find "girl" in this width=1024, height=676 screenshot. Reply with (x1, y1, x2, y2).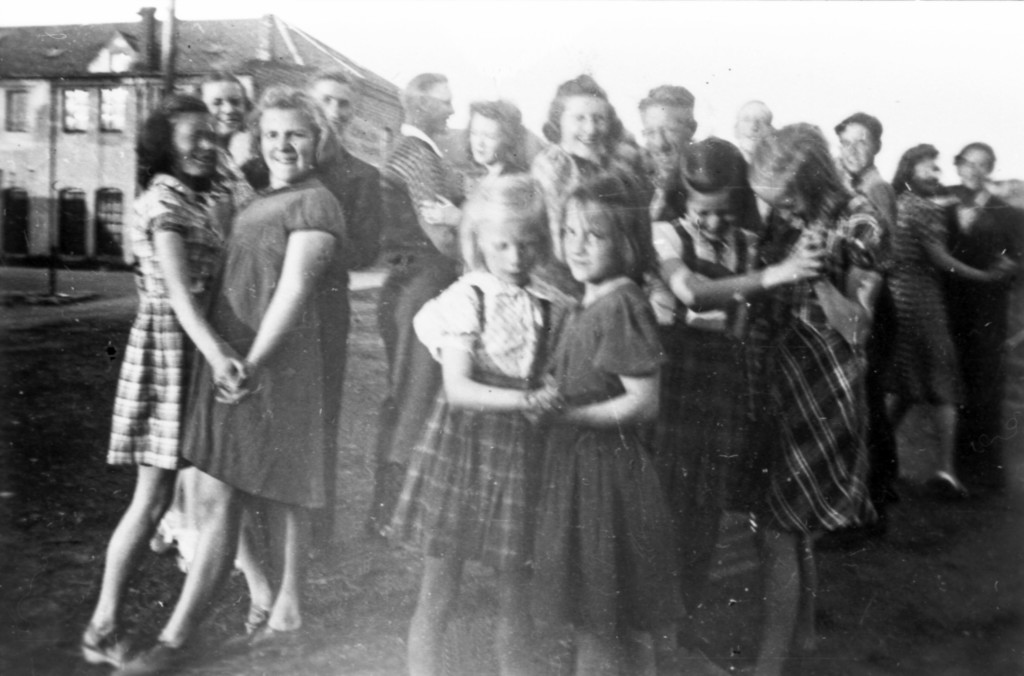
(879, 146, 1012, 495).
